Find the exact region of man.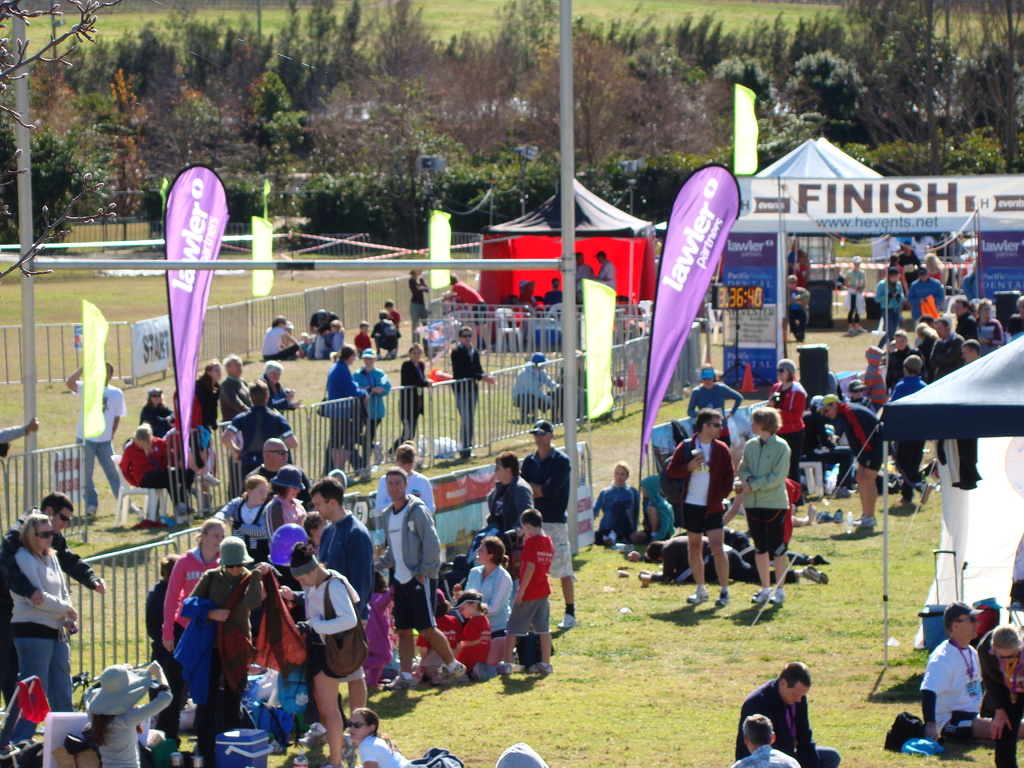
Exact region: x1=813 y1=393 x2=889 y2=529.
